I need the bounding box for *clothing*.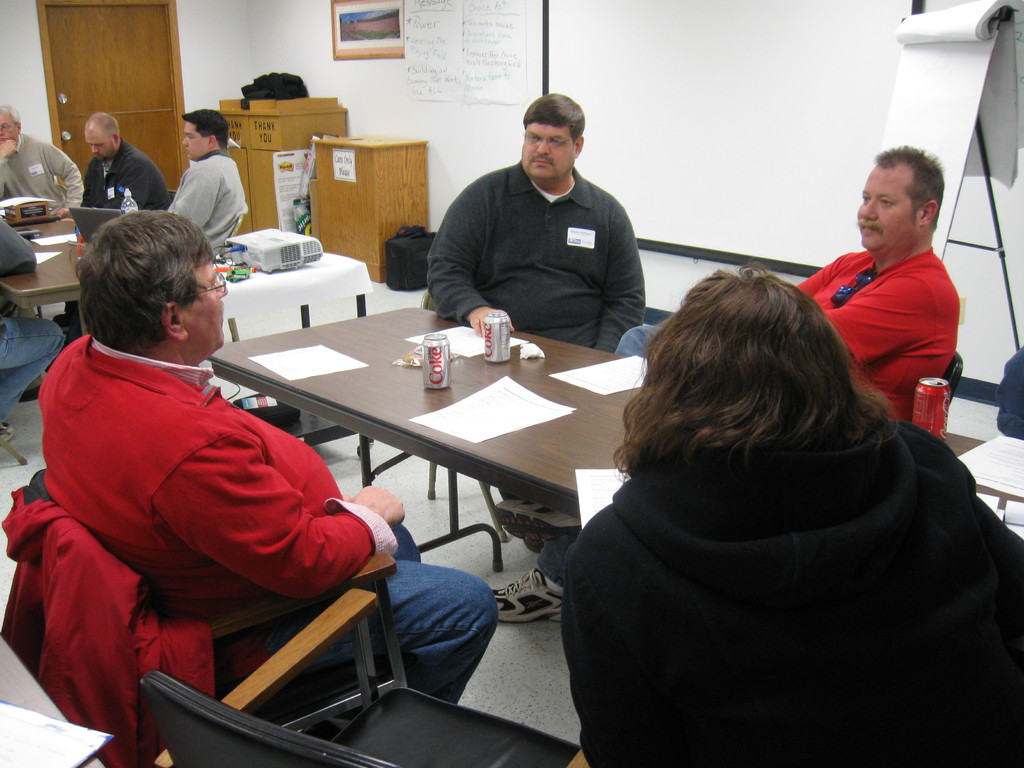
Here it is: locate(163, 148, 252, 257).
